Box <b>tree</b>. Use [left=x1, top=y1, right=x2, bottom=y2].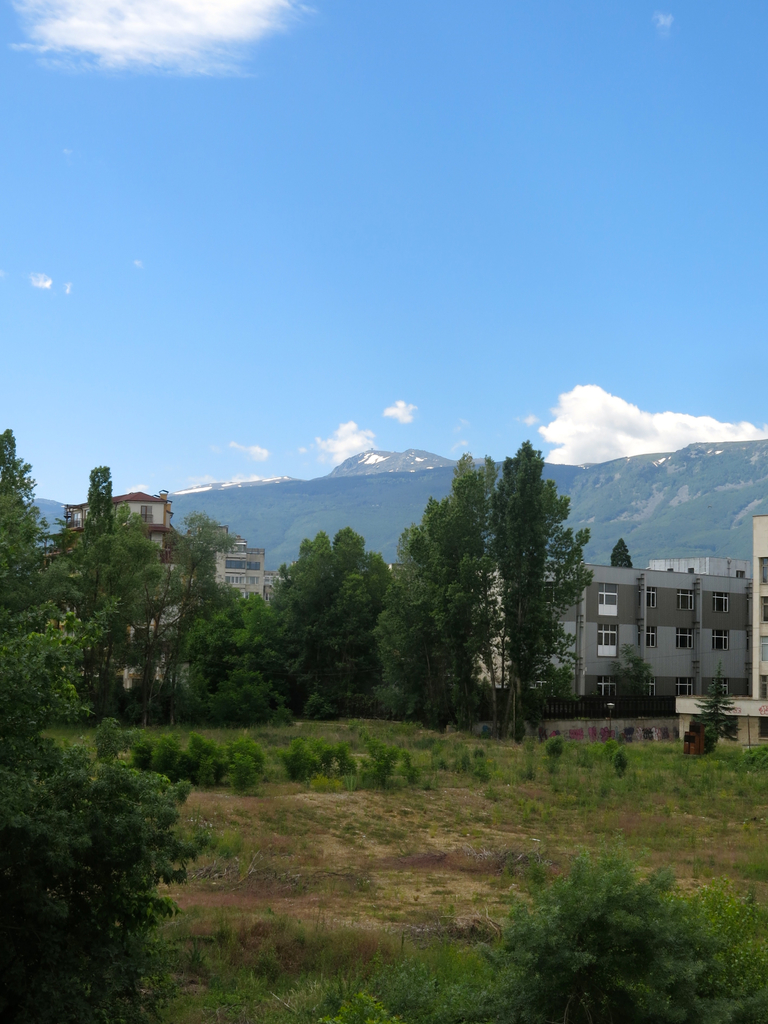
[left=692, top=659, right=737, bottom=745].
